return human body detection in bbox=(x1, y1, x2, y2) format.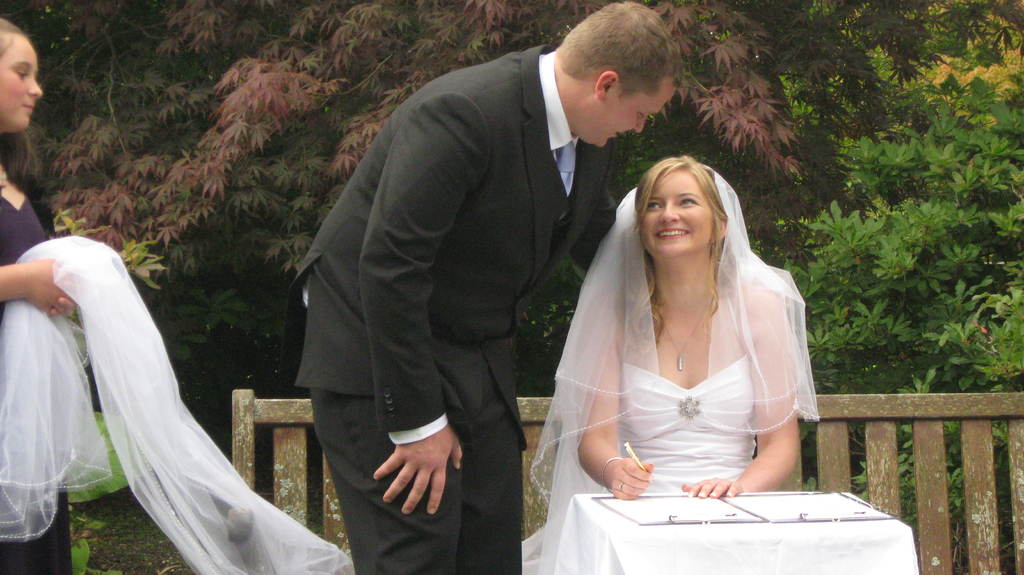
bbox=(599, 151, 817, 509).
